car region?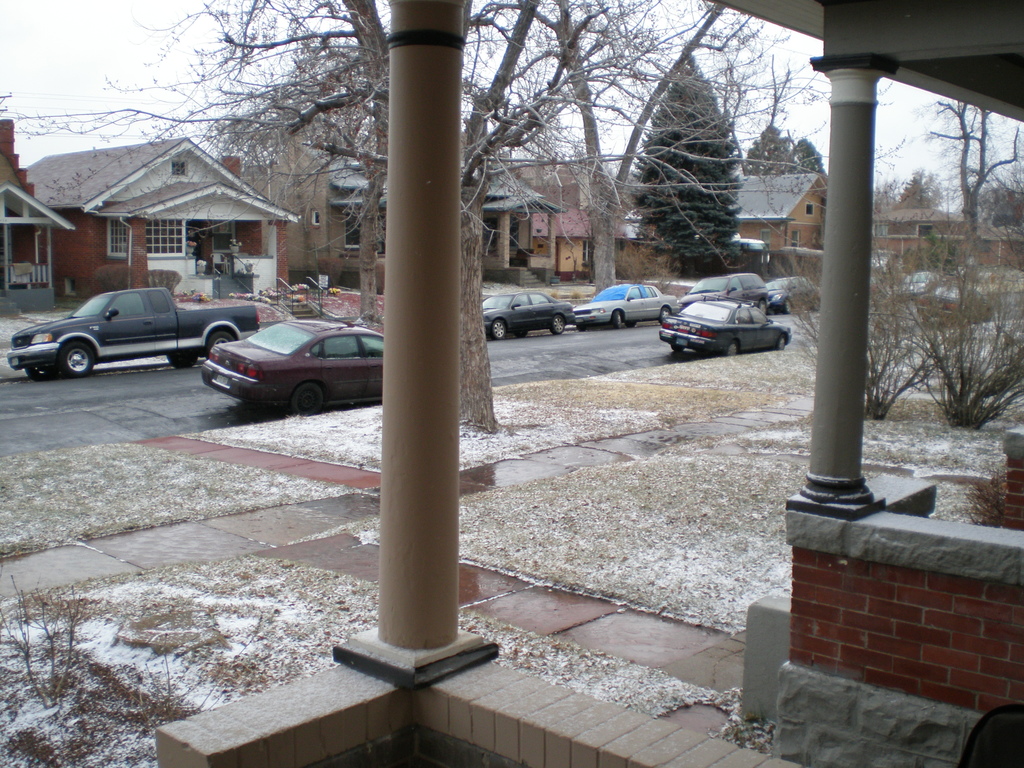
(x1=660, y1=294, x2=796, y2=360)
